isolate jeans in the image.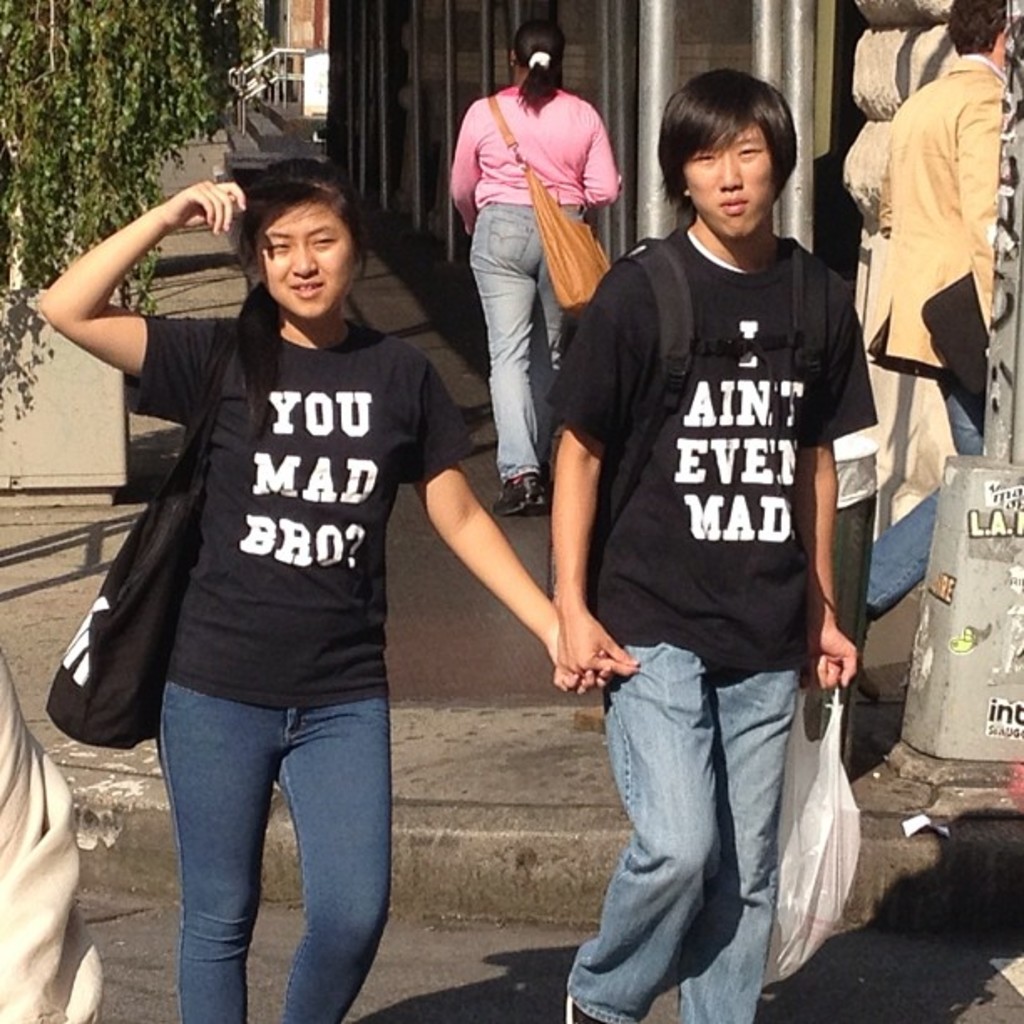
Isolated region: (470, 209, 587, 475).
